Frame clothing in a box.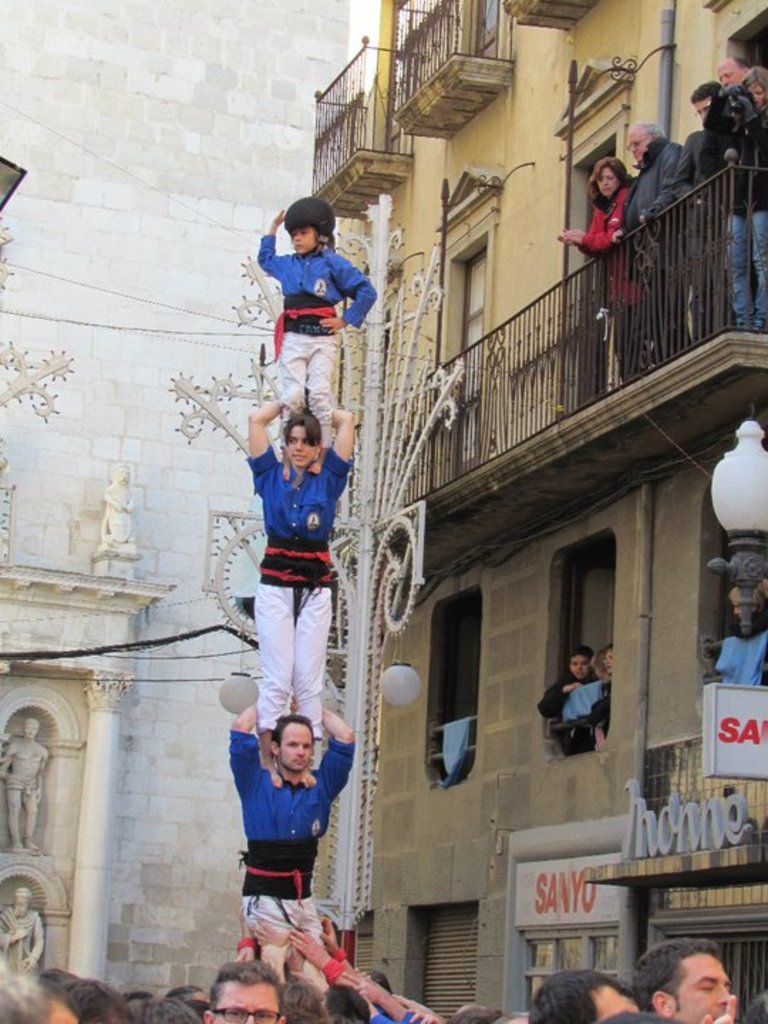
box(613, 129, 694, 267).
